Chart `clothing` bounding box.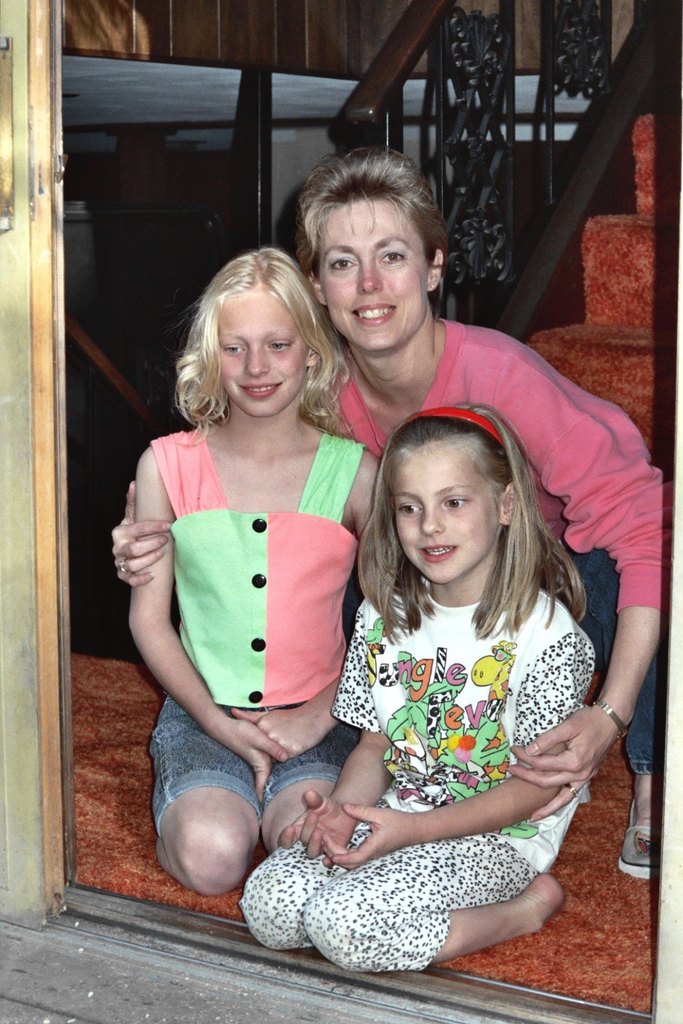
Charted: <region>323, 326, 674, 778</region>.
